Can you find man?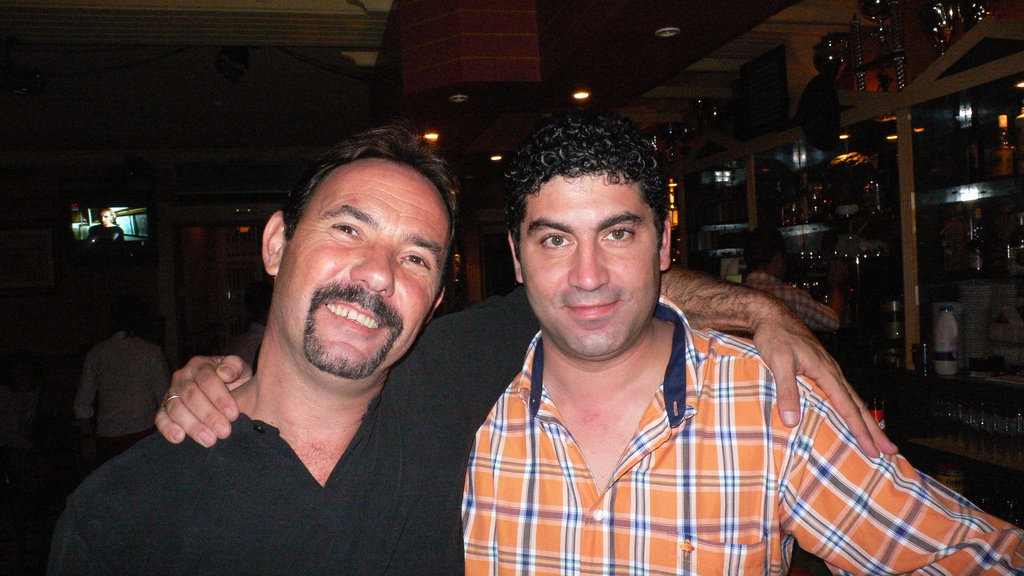
Yes, bounding box: detection(925, 280, 959, 402).
